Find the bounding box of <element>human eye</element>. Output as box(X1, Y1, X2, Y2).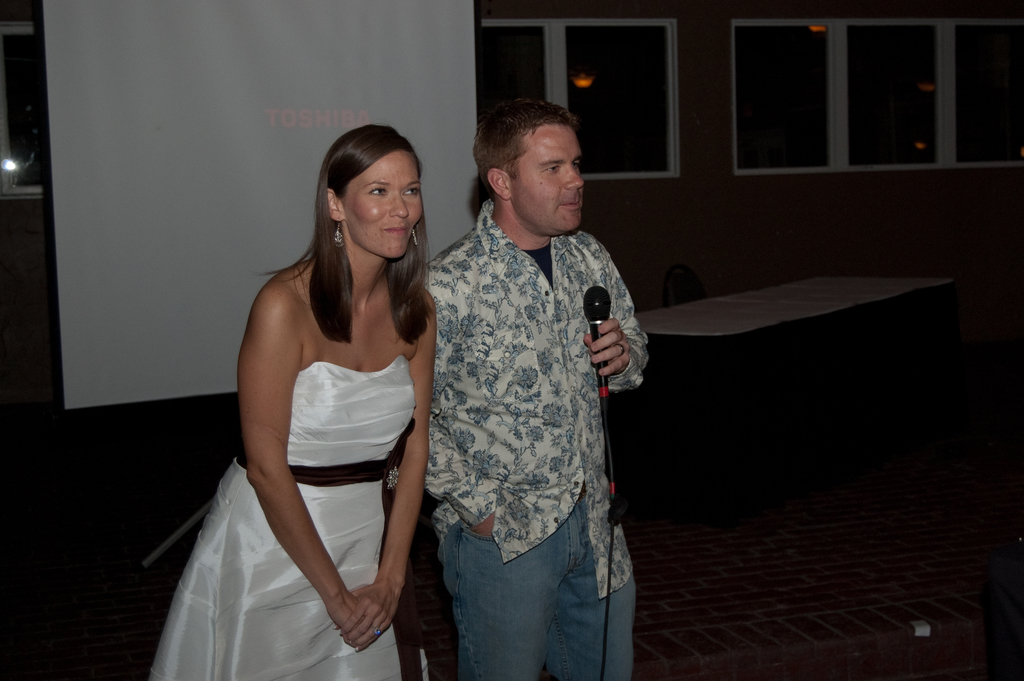
box(404, 185, 424, 198).
